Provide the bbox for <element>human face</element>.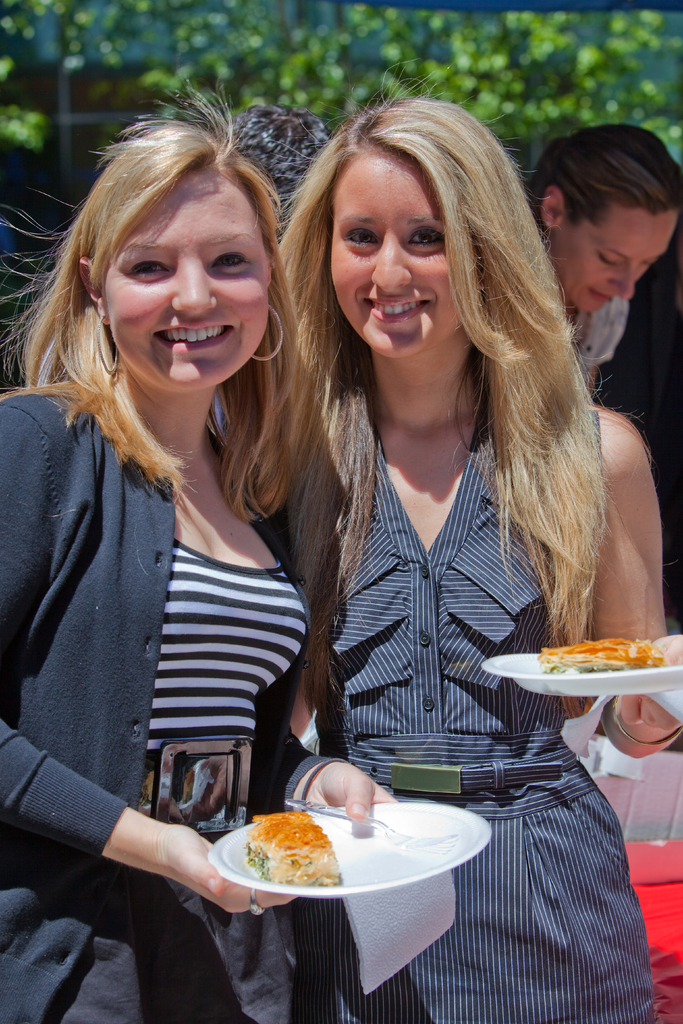
box(548, 206, 676, 316).
